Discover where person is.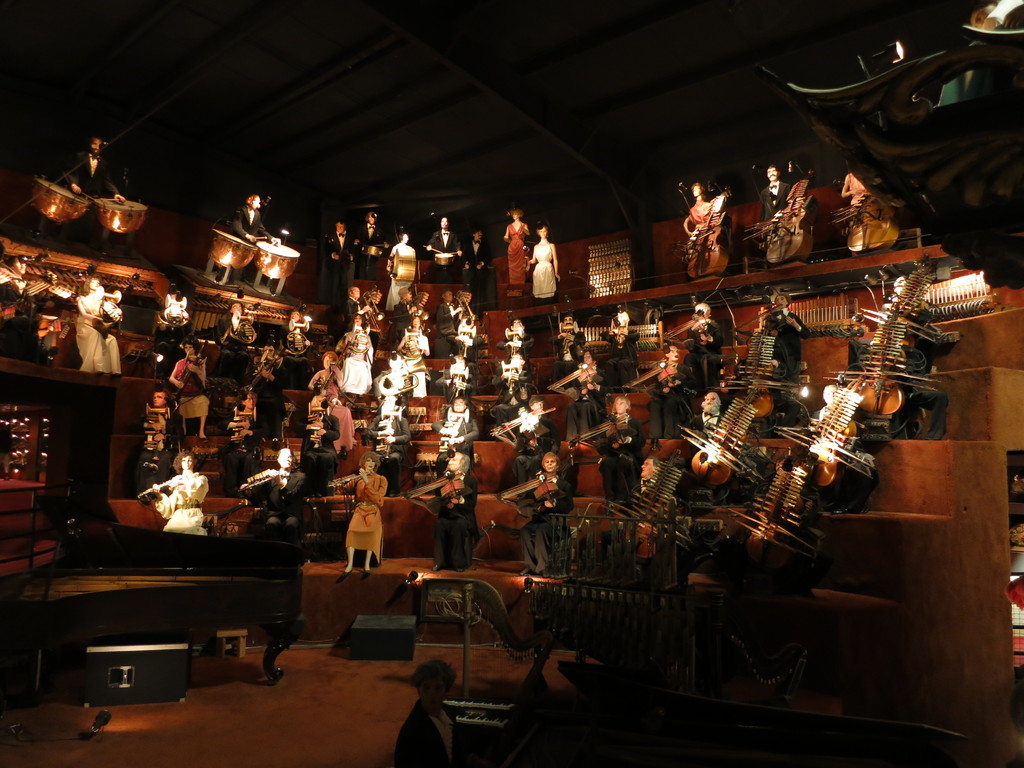
Discovered at pyautogui.locateOnScreen(761, 159, 792, 214).
